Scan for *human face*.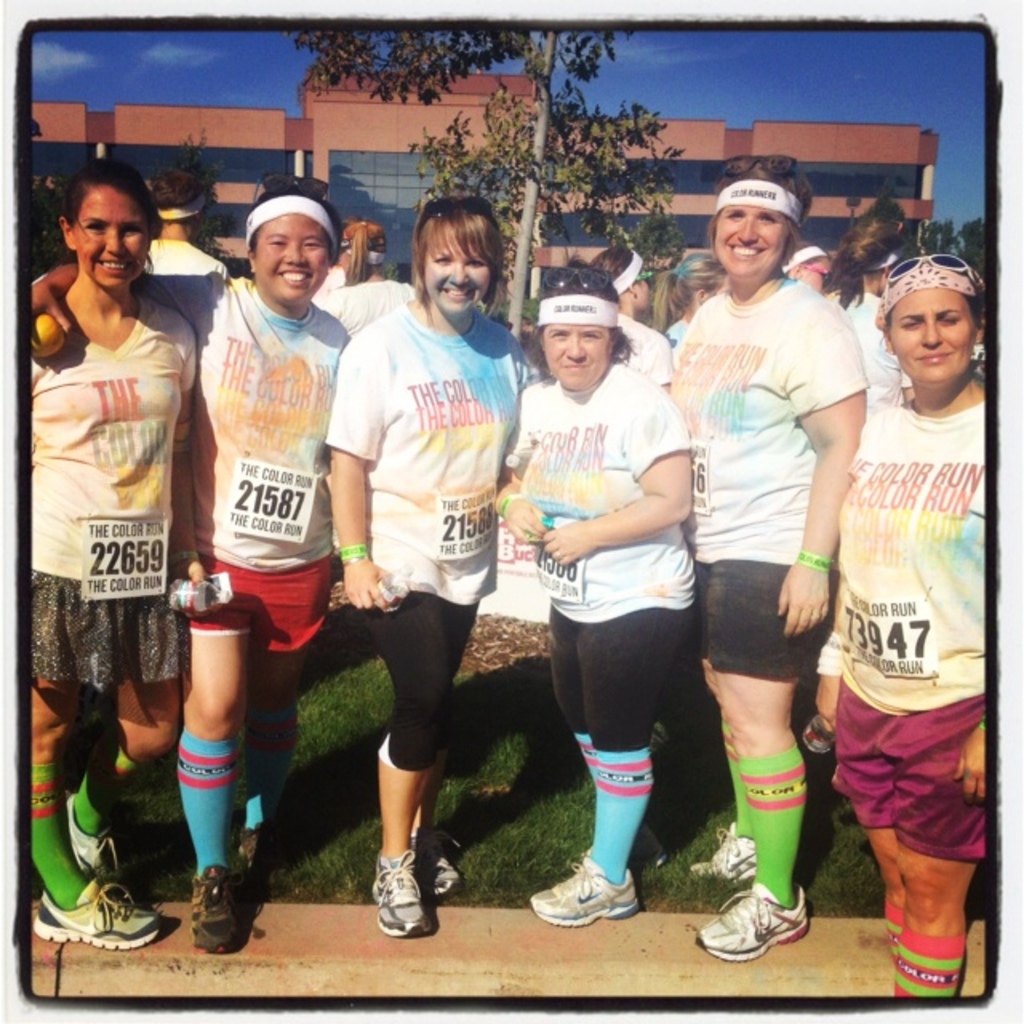
Scan result: 254 214 322 310.
